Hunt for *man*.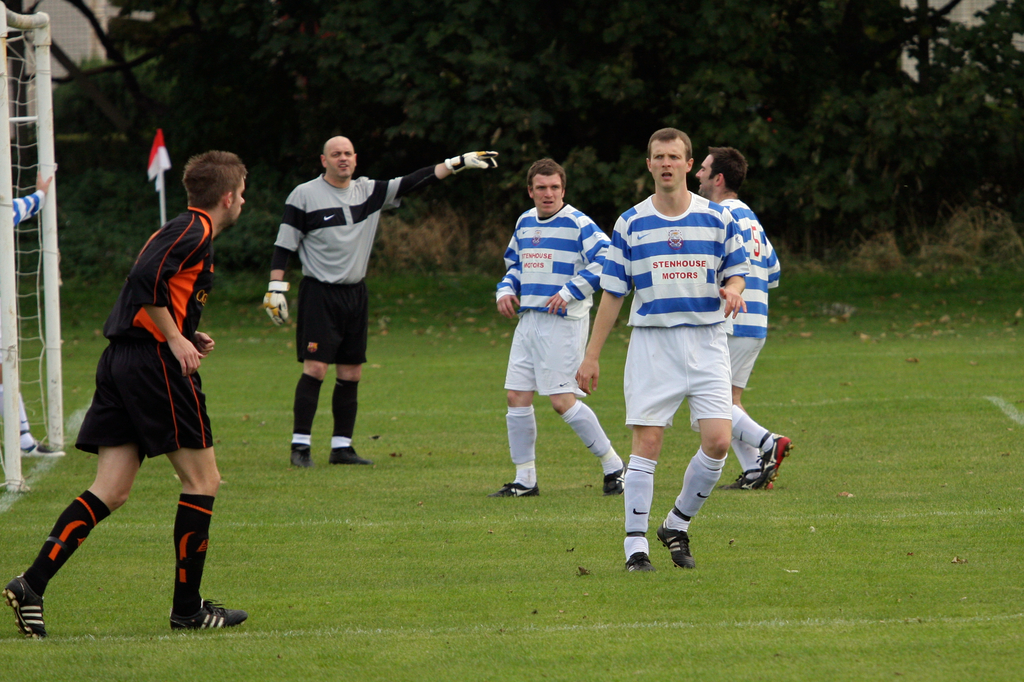
Hunted down at rect(691, 145, 797, 494).
